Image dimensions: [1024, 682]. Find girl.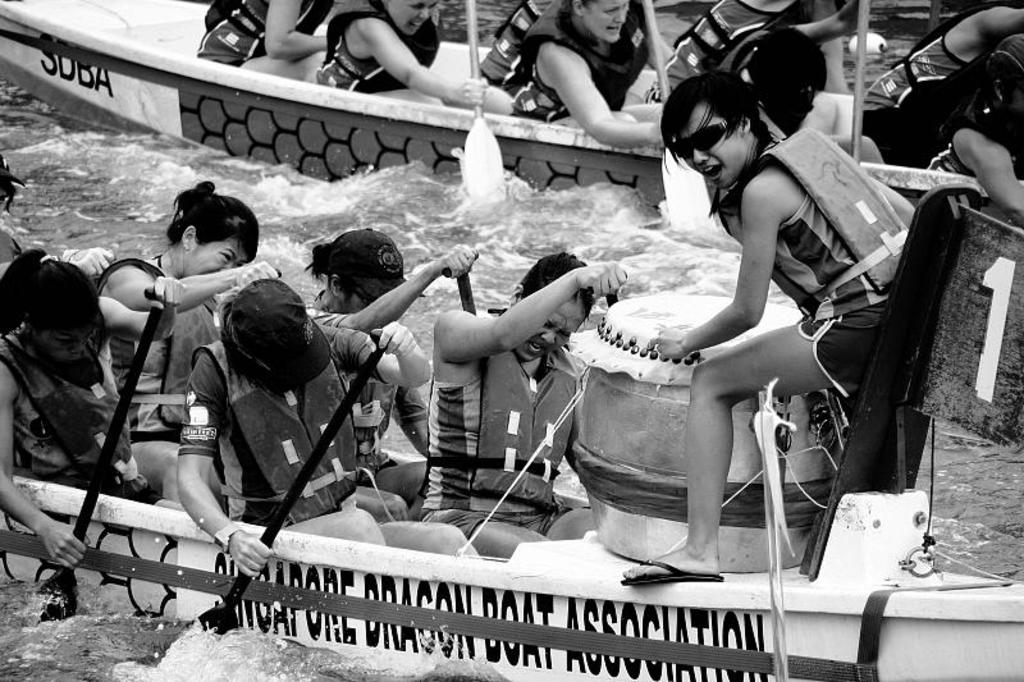
box(637, 0, 864, 118).
